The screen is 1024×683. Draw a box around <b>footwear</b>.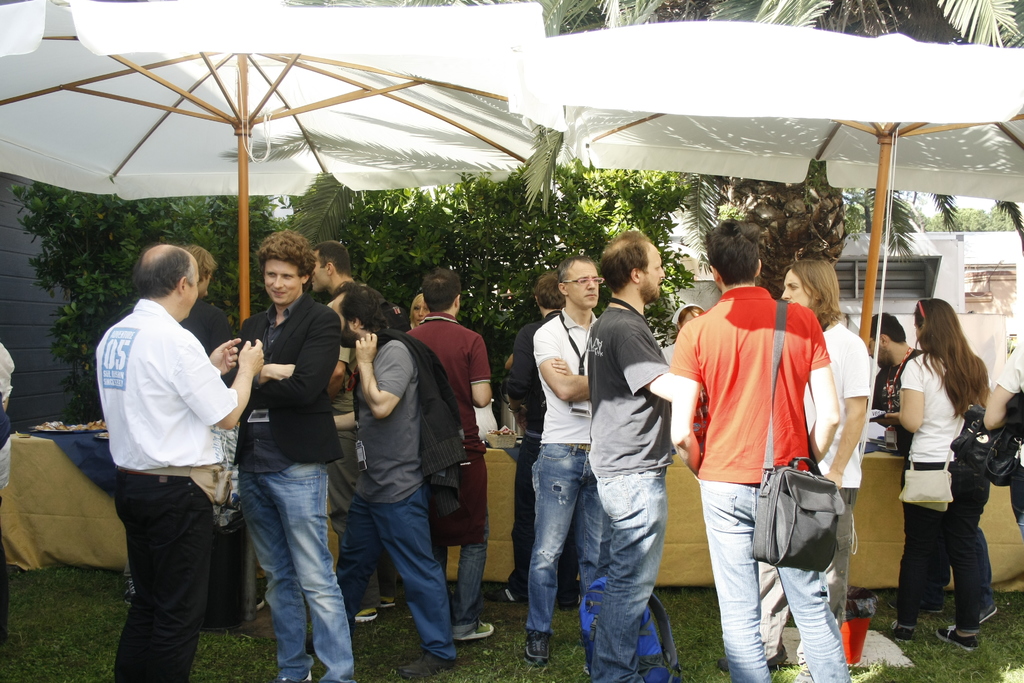
(x1=879, y1=621, x2=909, y2=646).
